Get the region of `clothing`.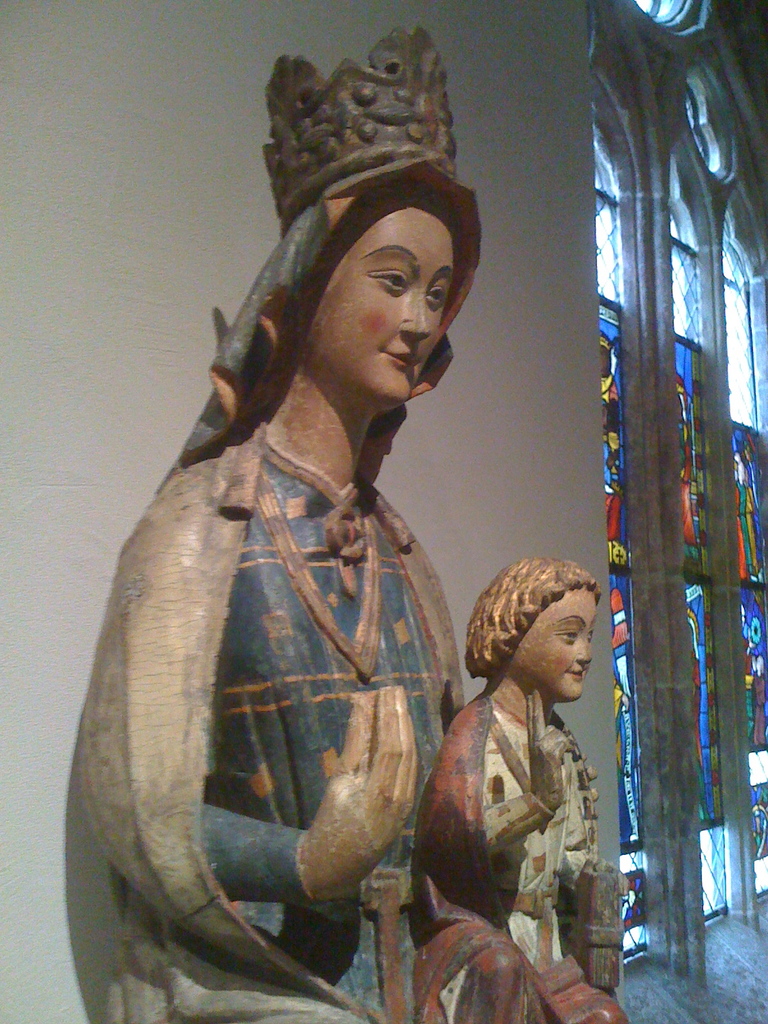
locate(411, 696, 633, 1023).
